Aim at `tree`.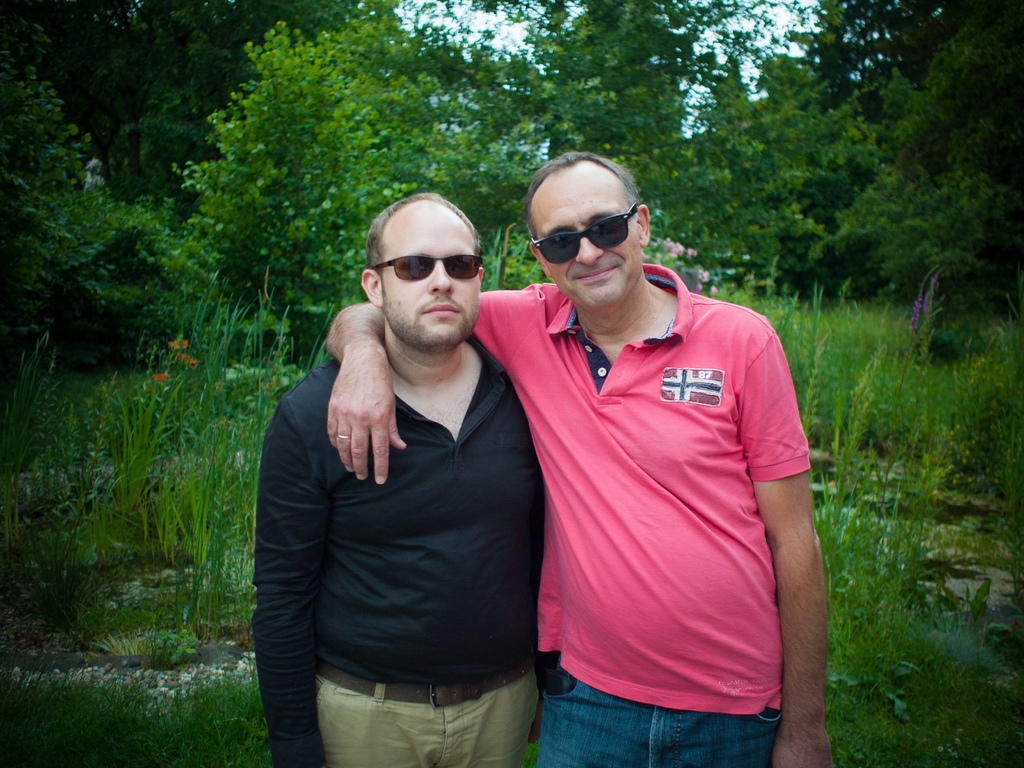
Aimed at 150, 0, 501, 350.
